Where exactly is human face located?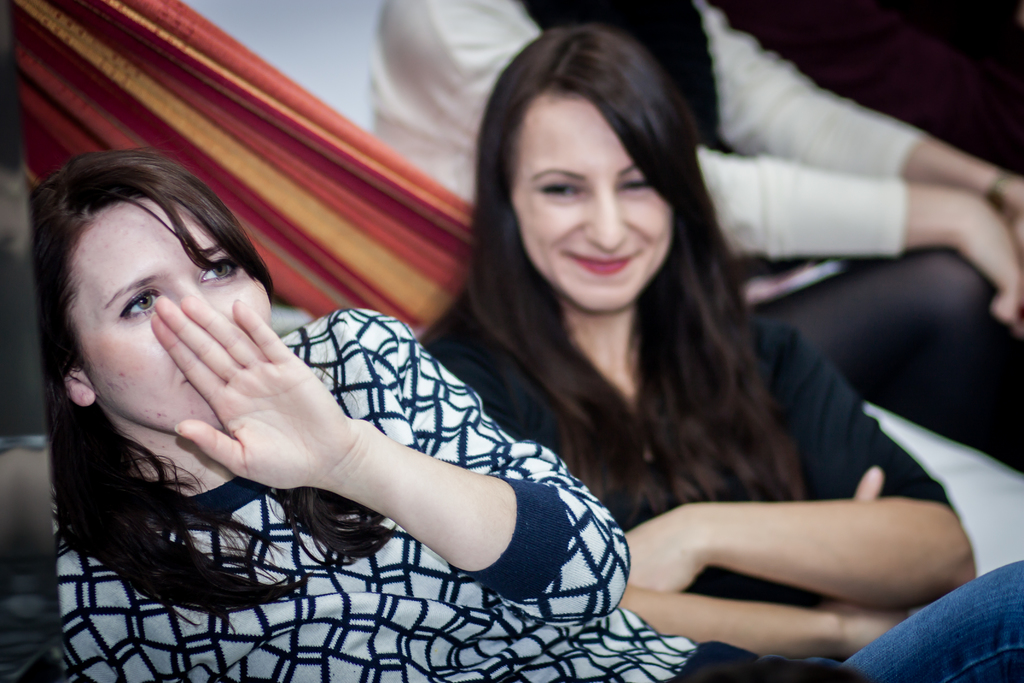
Its bounding box is <bbox>81, 229, 268, 431</bbox>.
